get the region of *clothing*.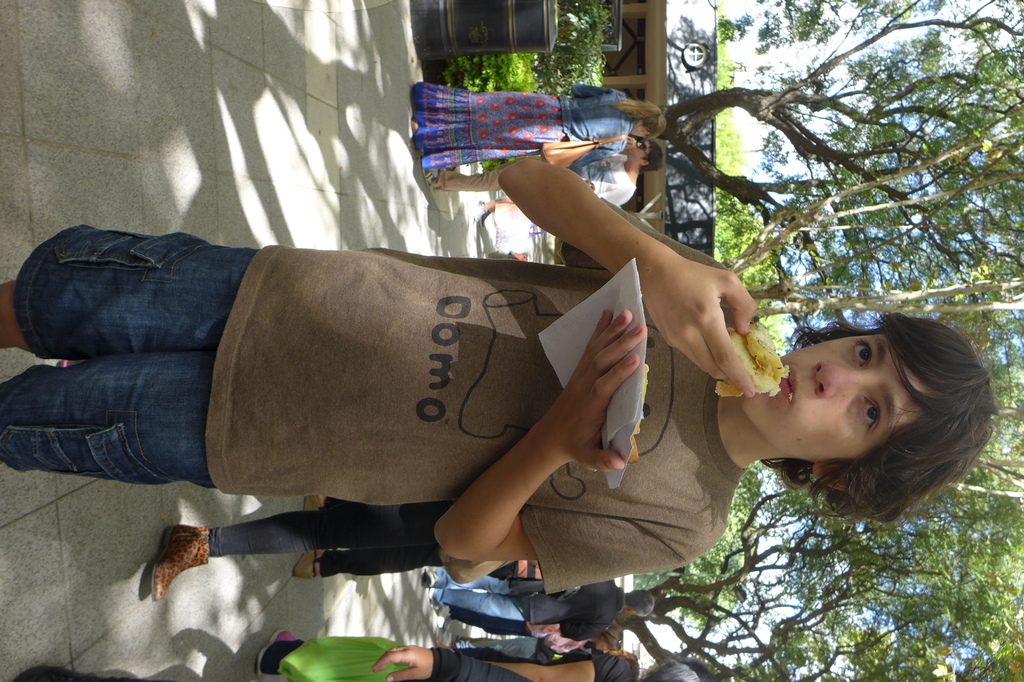
box=[564, 149, 635, 207].
